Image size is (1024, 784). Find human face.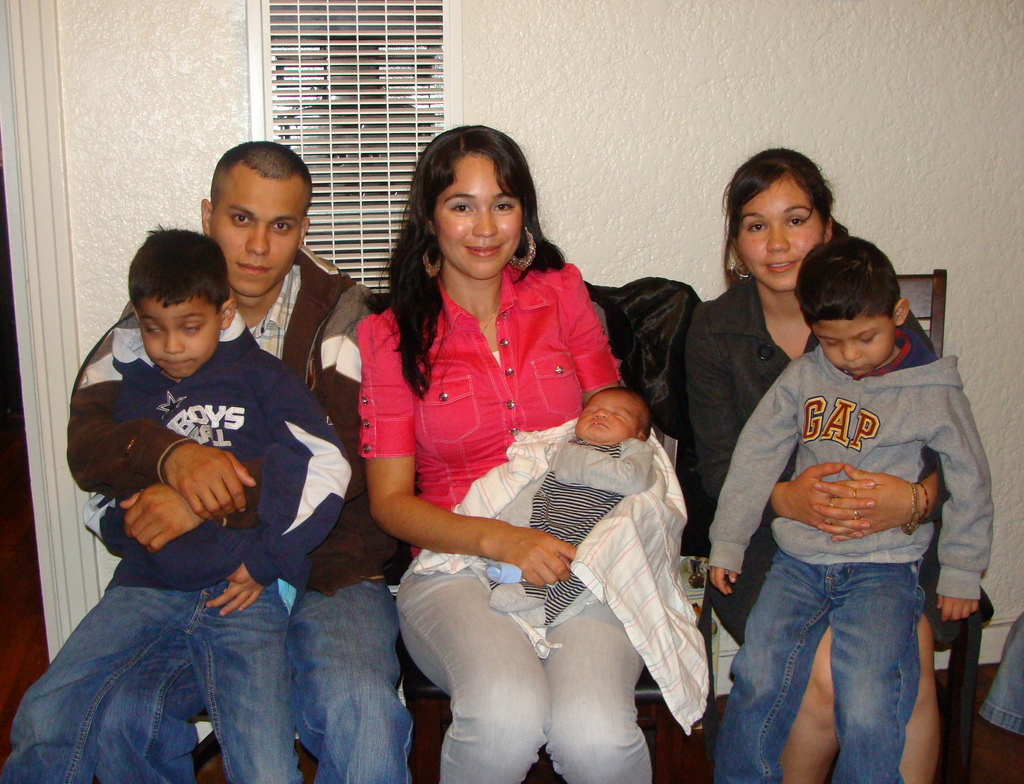
l=144, t=298, r=224, b=386.
